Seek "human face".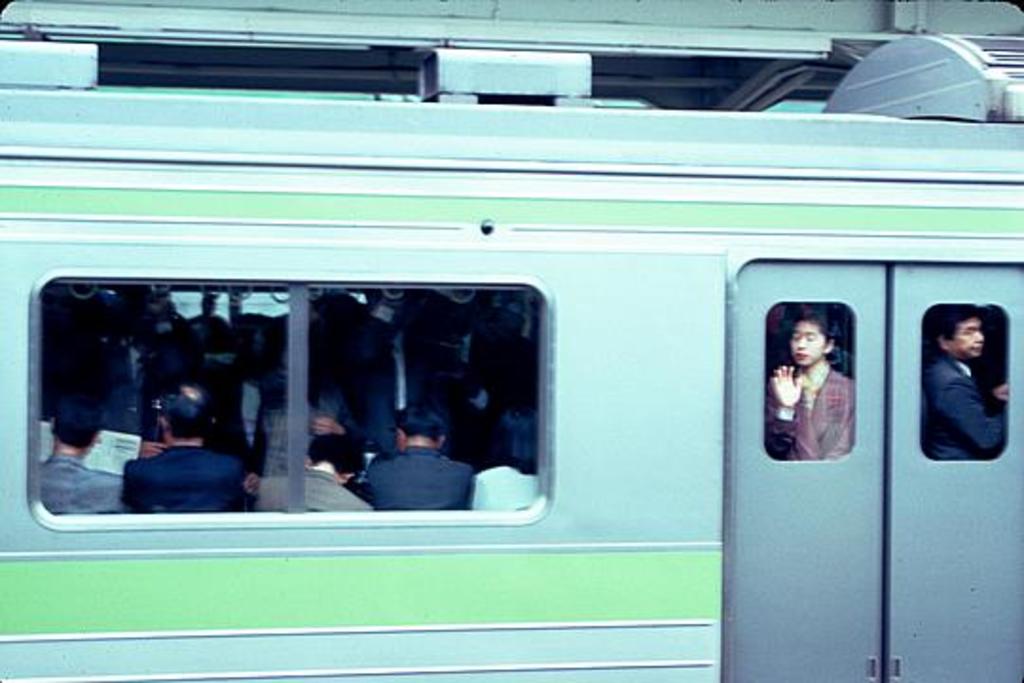
950/321/986/359.
